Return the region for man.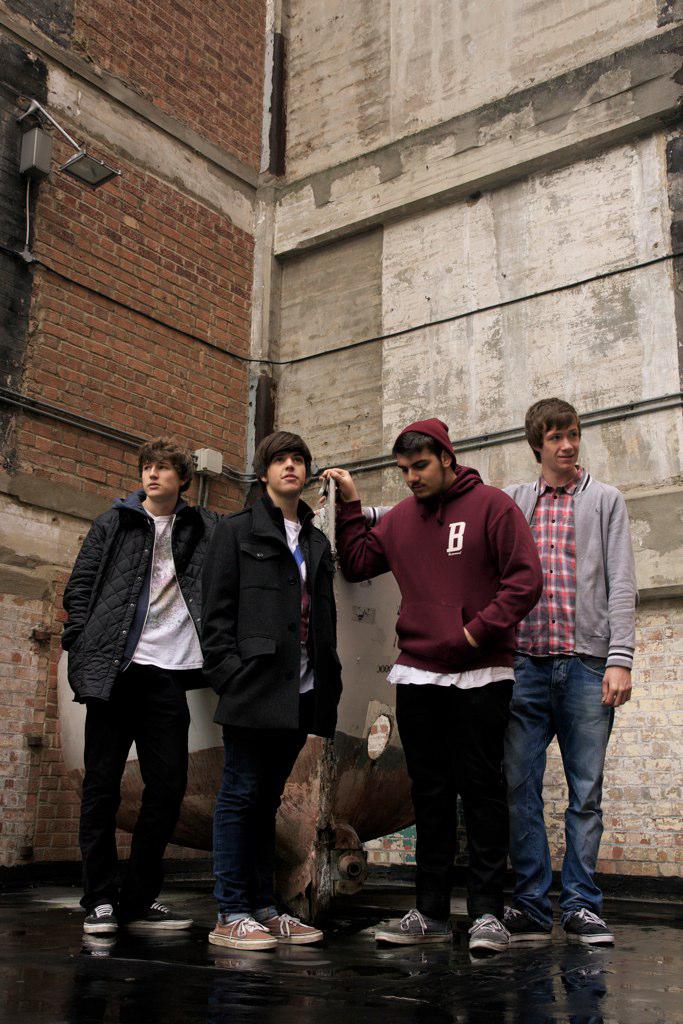
l=505, t=395, r=635, b=948.
